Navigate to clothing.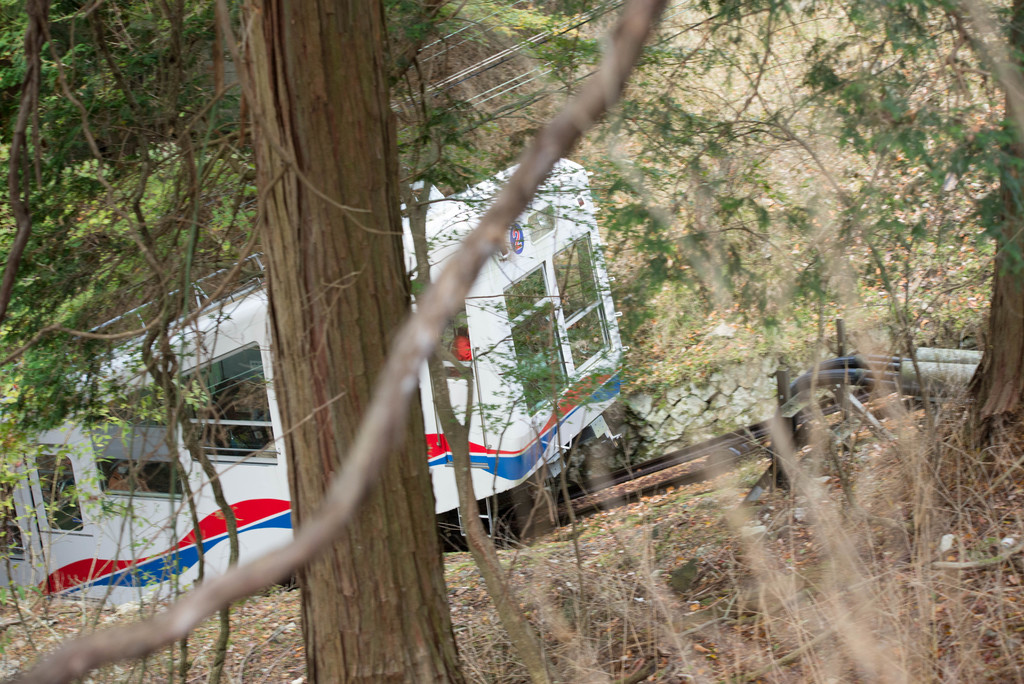
Navigation target: detection(110, 464, 153, 500).
